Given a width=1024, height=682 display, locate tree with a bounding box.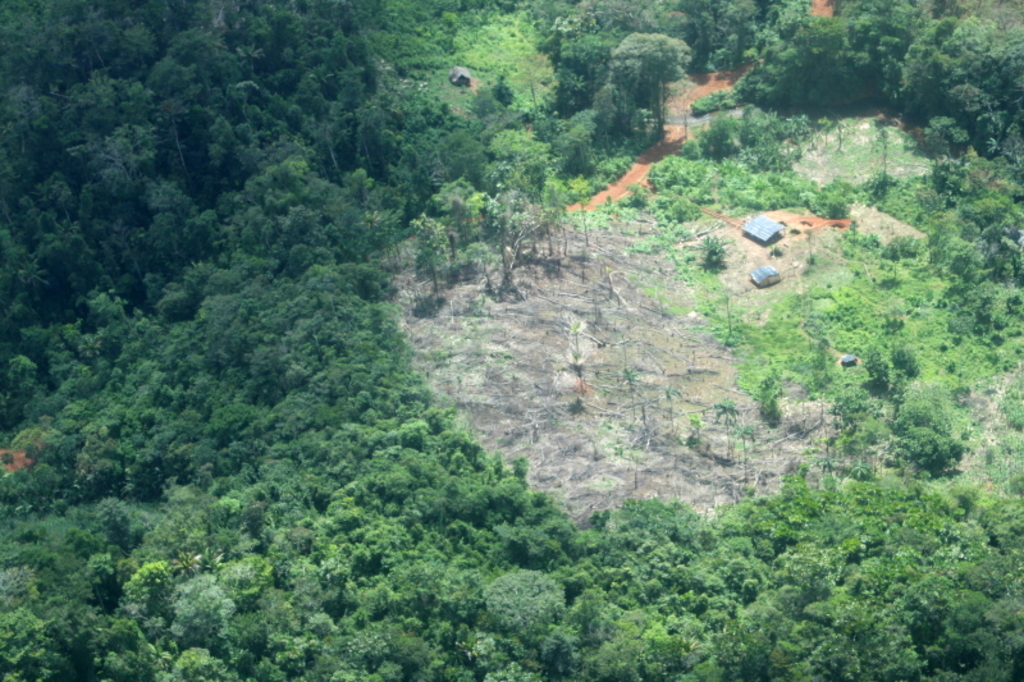
Located: x1=716, y1=397, x2=741, y2=454.
